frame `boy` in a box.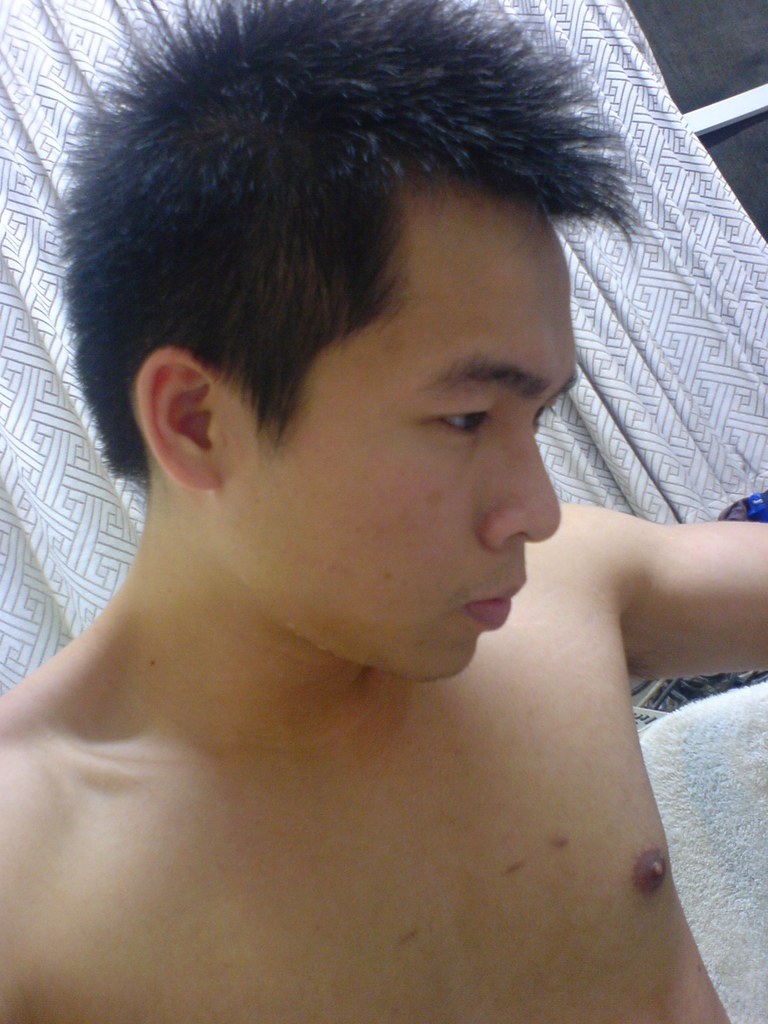
locate(38, 12, 730, 1002).
